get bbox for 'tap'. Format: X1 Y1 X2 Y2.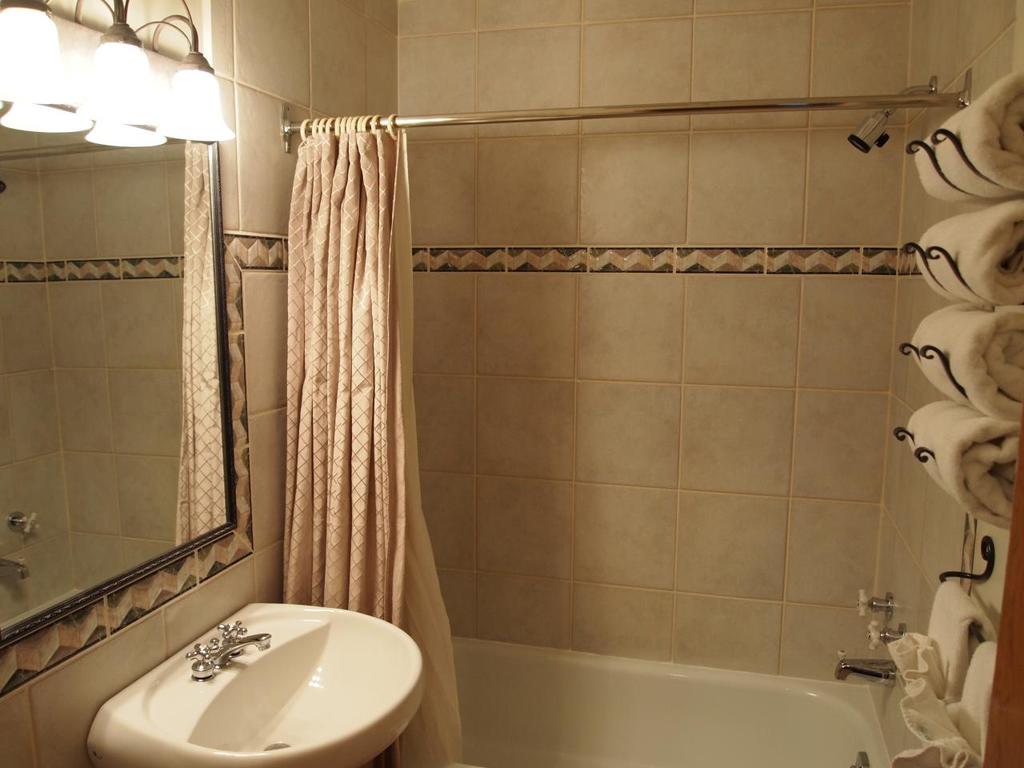
206 633 270 671.
